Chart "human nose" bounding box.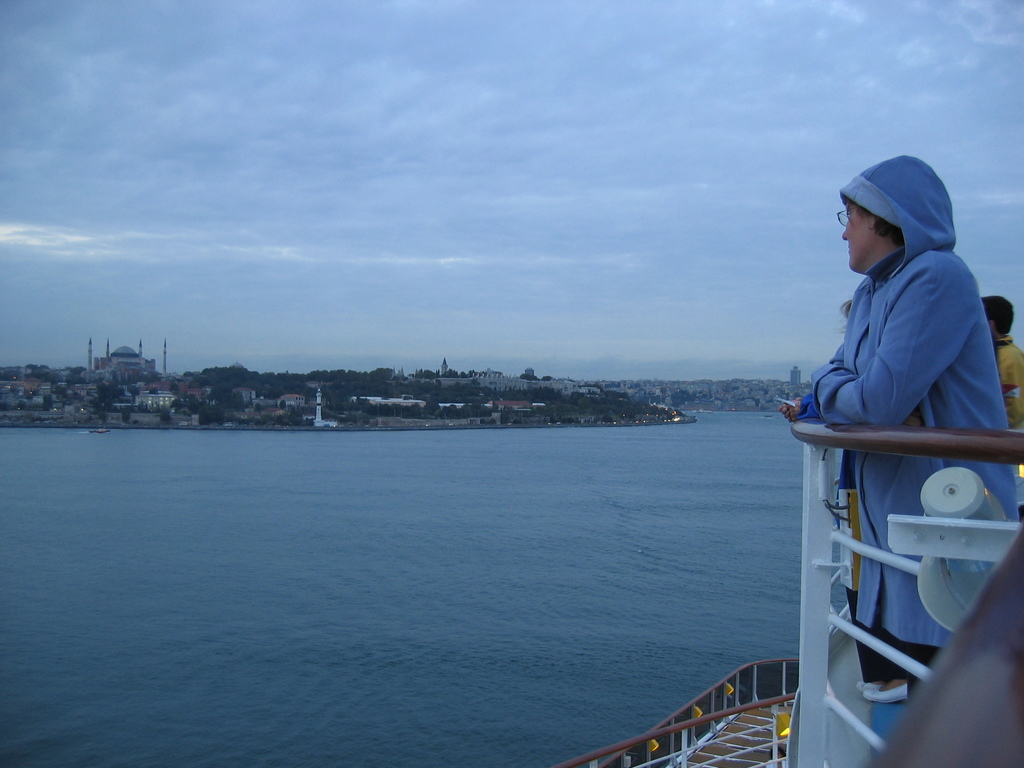
Charted: locate(842, 226, 847, 238).
